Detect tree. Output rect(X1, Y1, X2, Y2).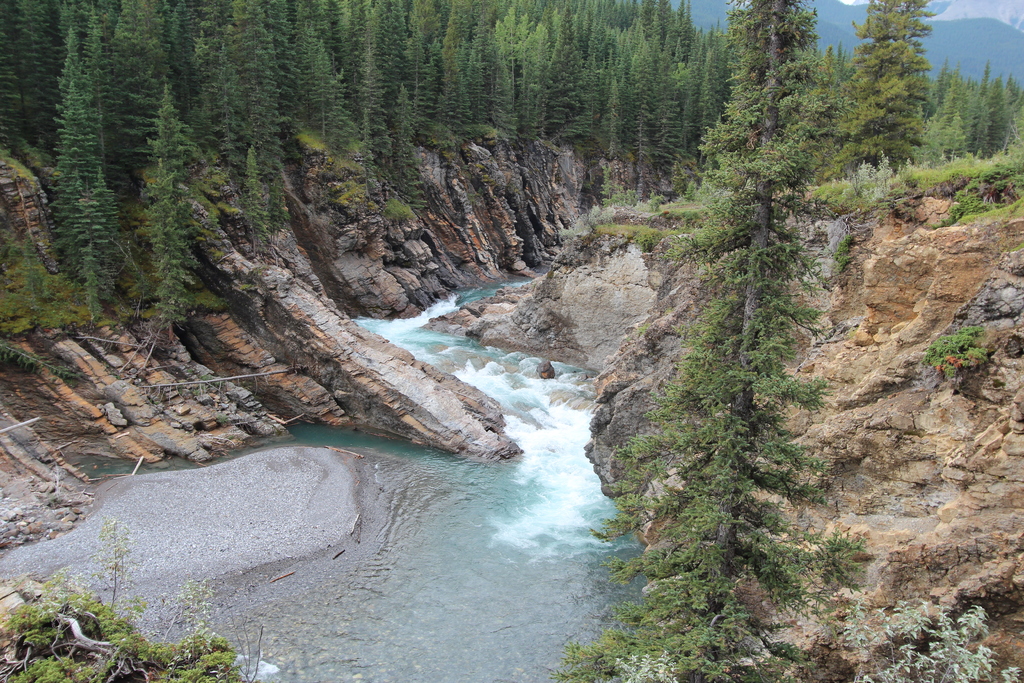
rect(147, 174, 206, 318).
